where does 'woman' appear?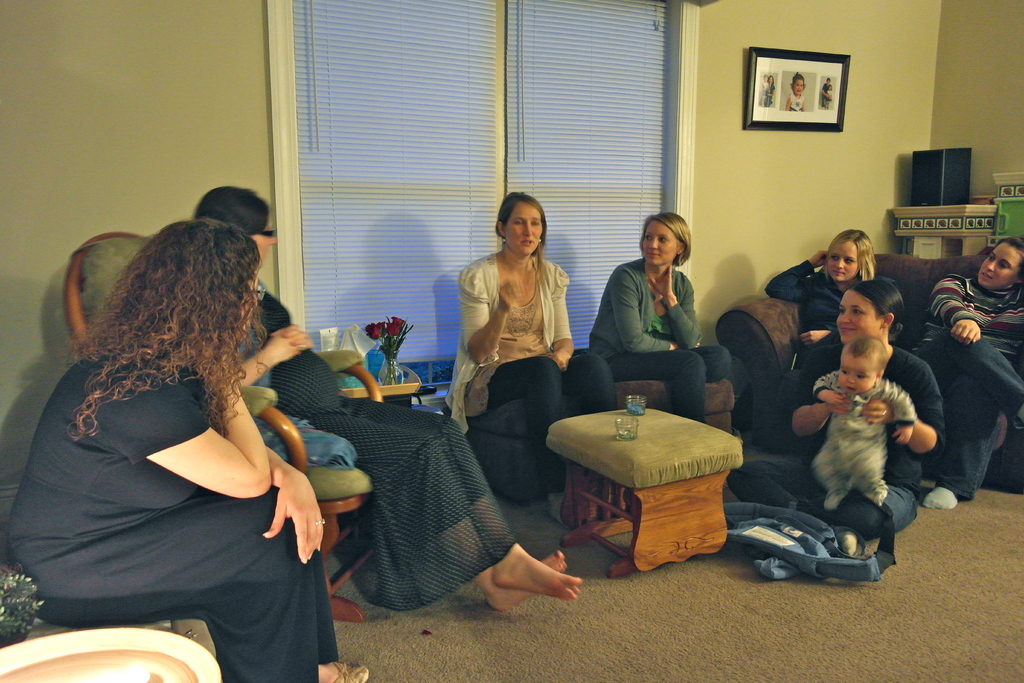
Appears at 913 231 1023 514.
